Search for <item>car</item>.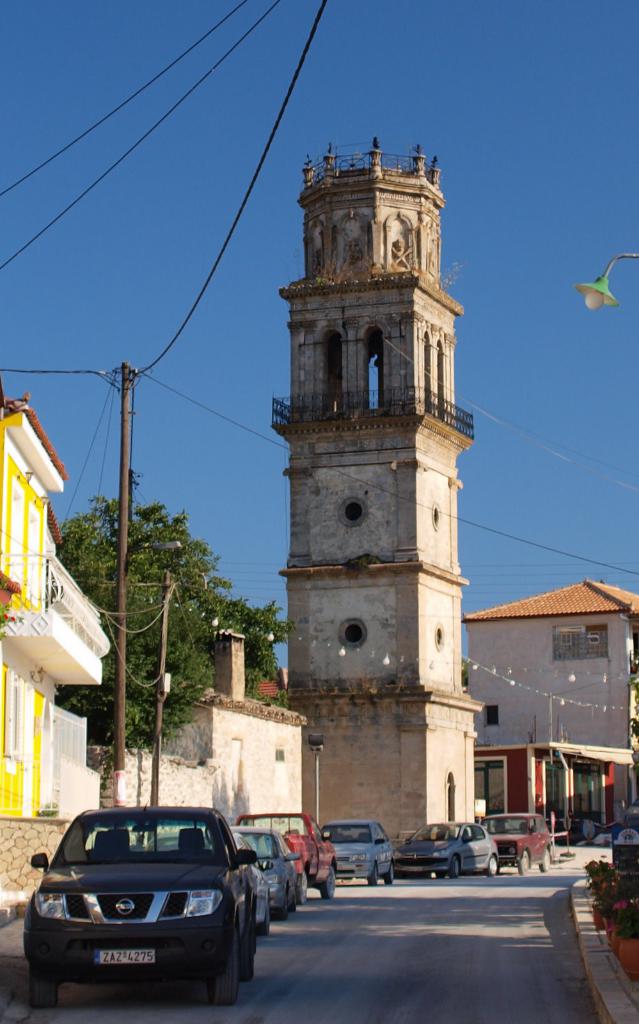
Found at <box>232,822,305,915</box>.
